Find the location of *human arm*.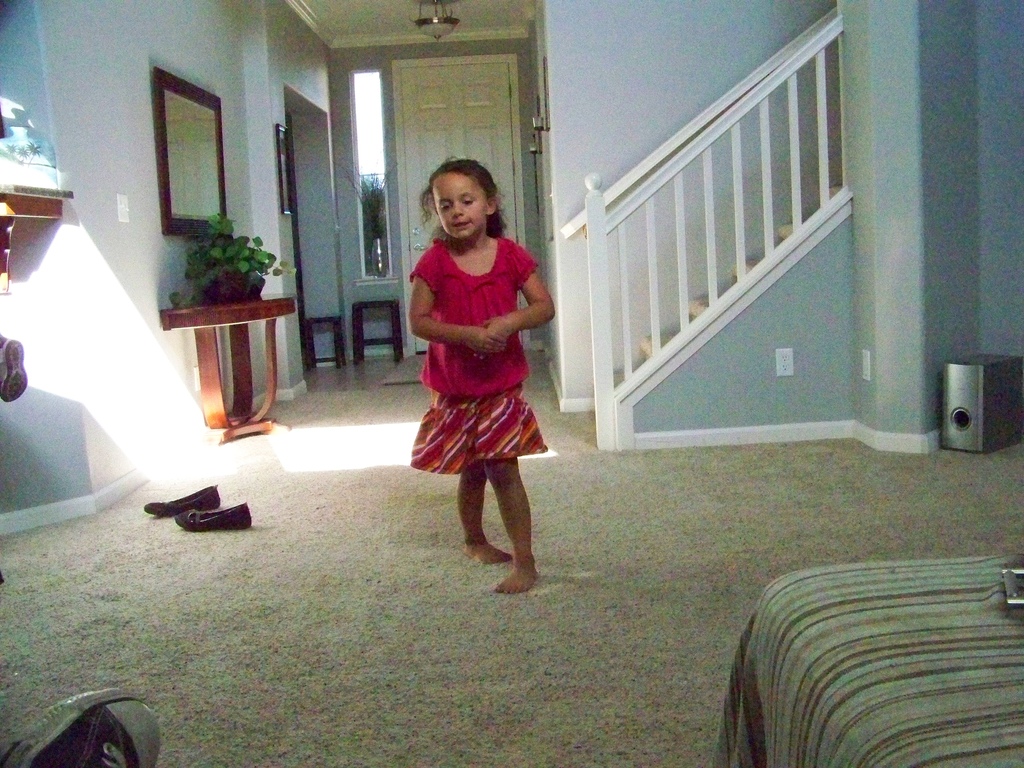
Location: select_region(416, 268, 479, 358).
